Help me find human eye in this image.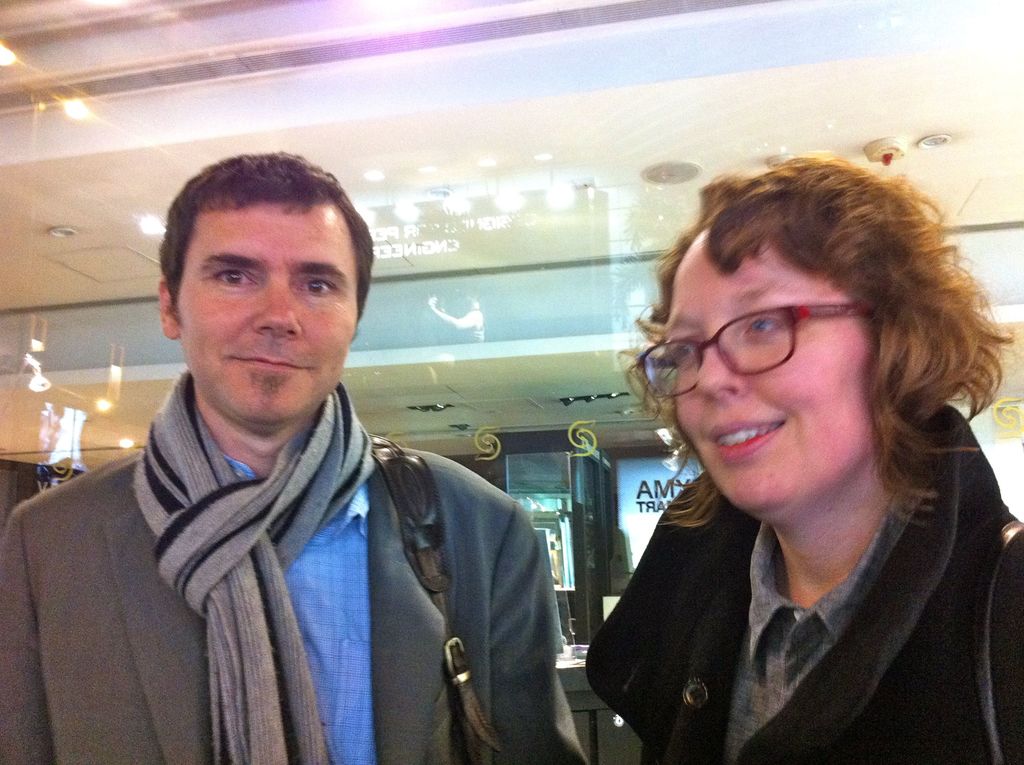
Found it: (x1=296, y1=271, x2=342, y2=301).
